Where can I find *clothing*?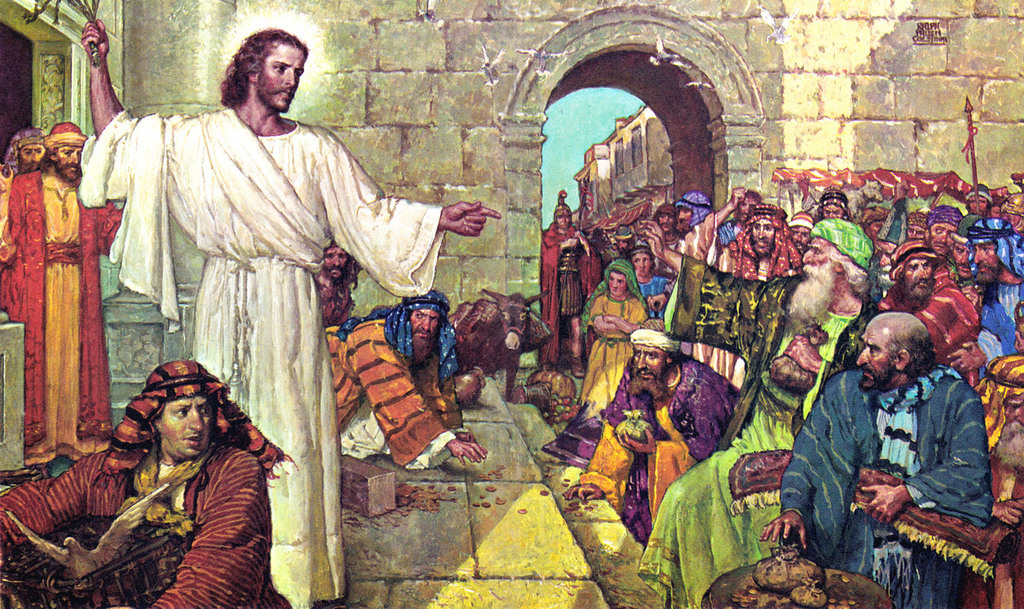
You can find it at box=[78, 107, 442, 597].
